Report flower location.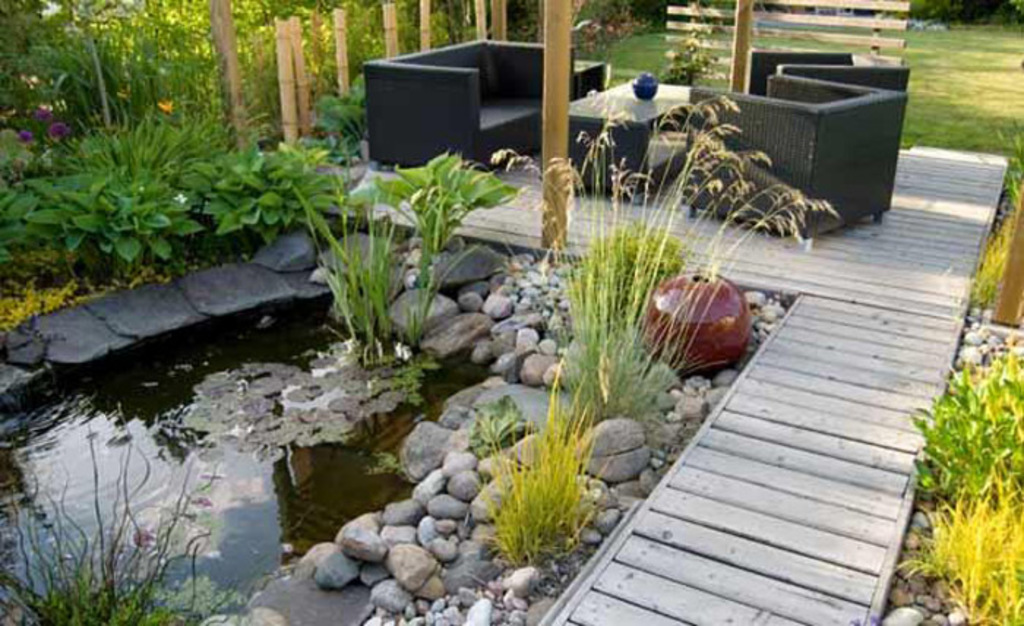
Report: bbox=(44, 123, 72, 139).
